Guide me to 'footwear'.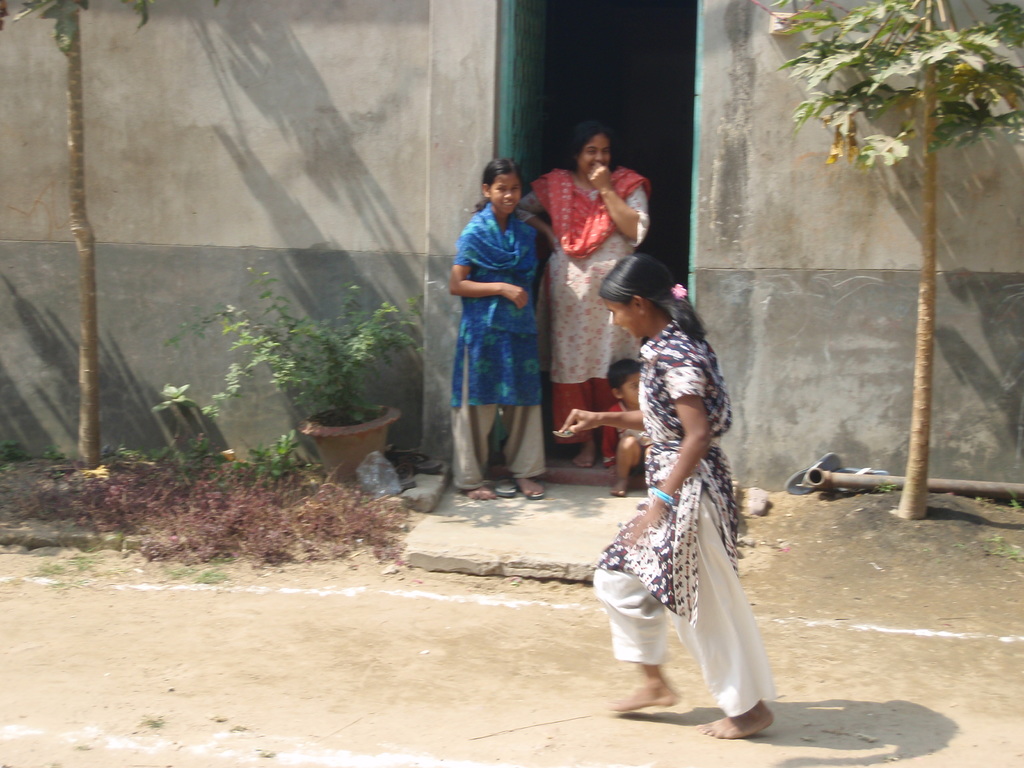
Guidance: detection(525, 484, 539, 498).
